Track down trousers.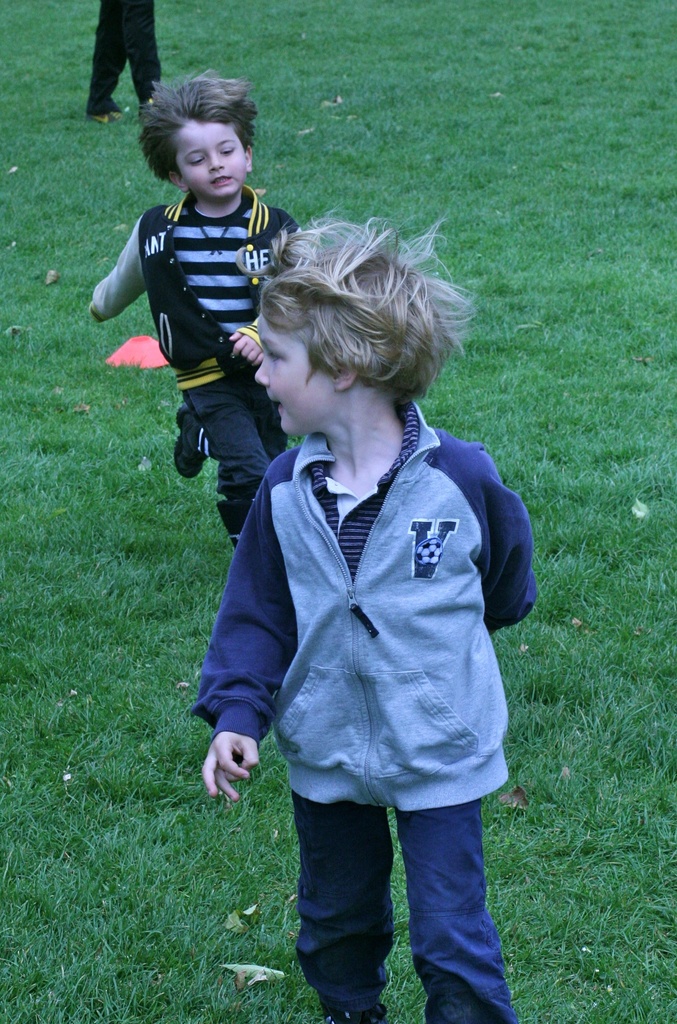
Tracked to bbox(277, 776, 512, 989).
